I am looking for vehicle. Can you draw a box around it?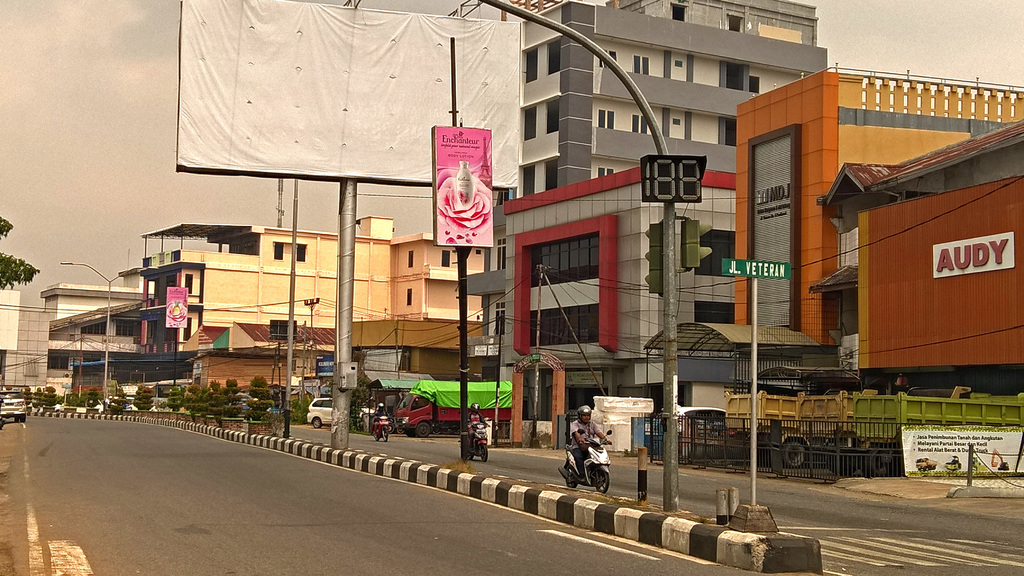
Sure, the bounding box is pyautogui.locateOnScreen(308, 396, 337, 433).
